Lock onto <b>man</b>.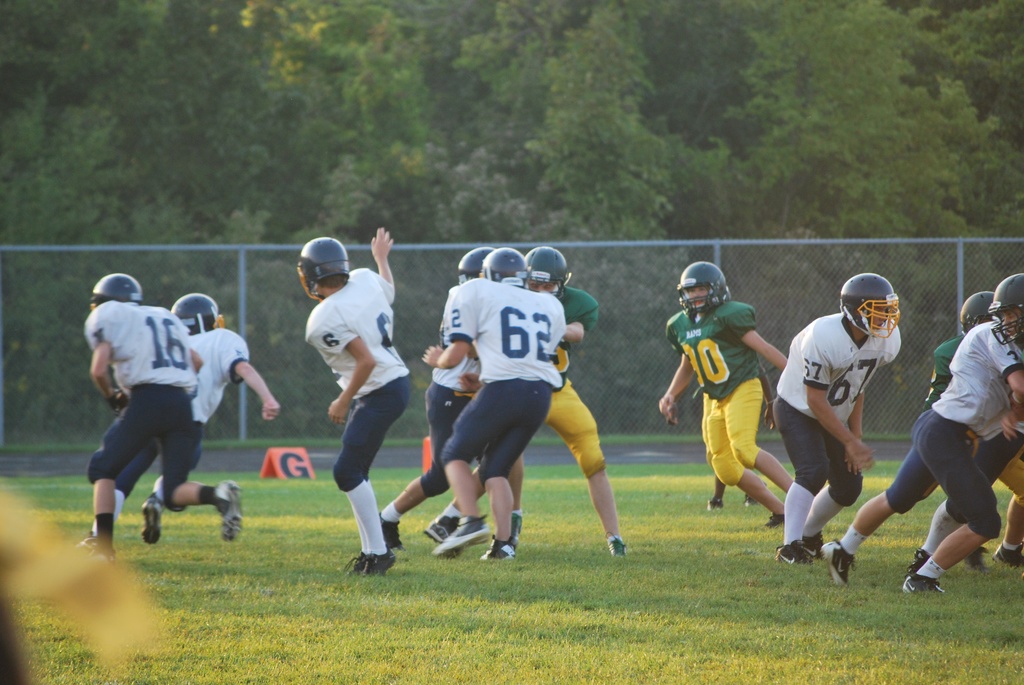
Locked: x1=492 y1=253 x2=625 y2=555.
